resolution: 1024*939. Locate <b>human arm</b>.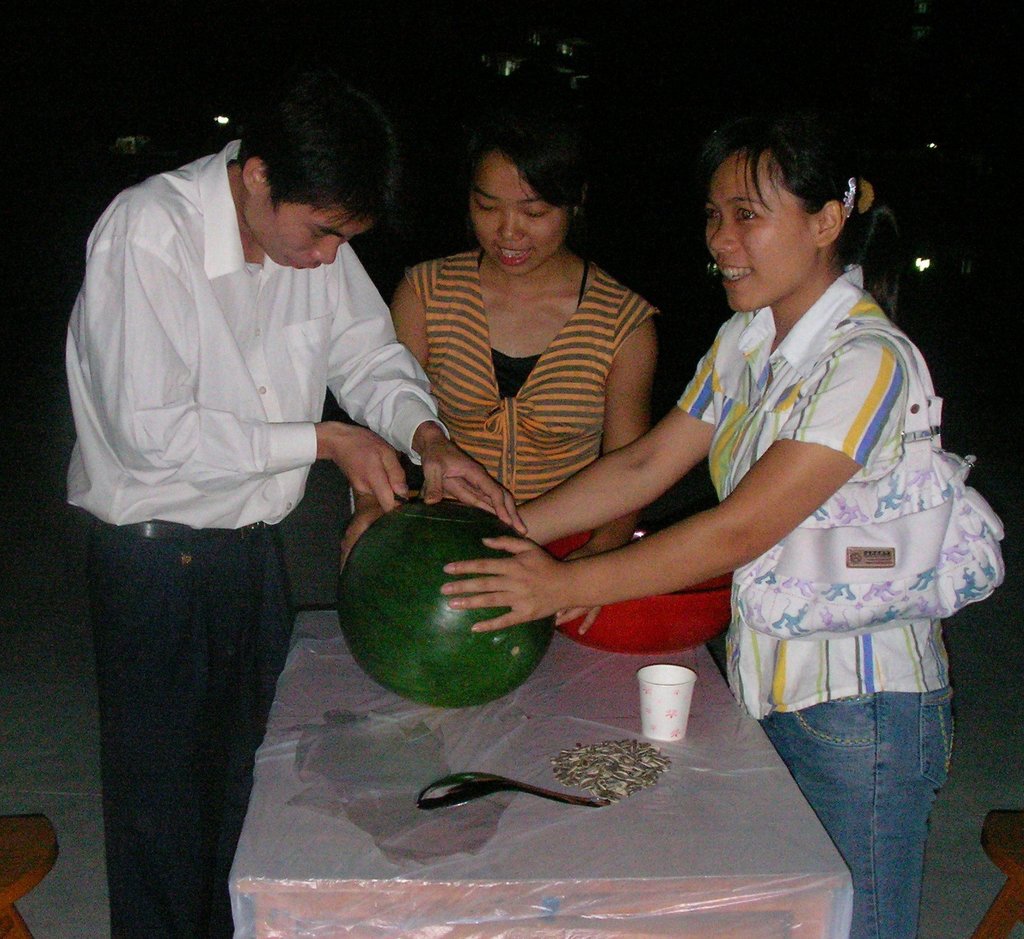
<bbox>319, 257, 446, 579</bbox>.
